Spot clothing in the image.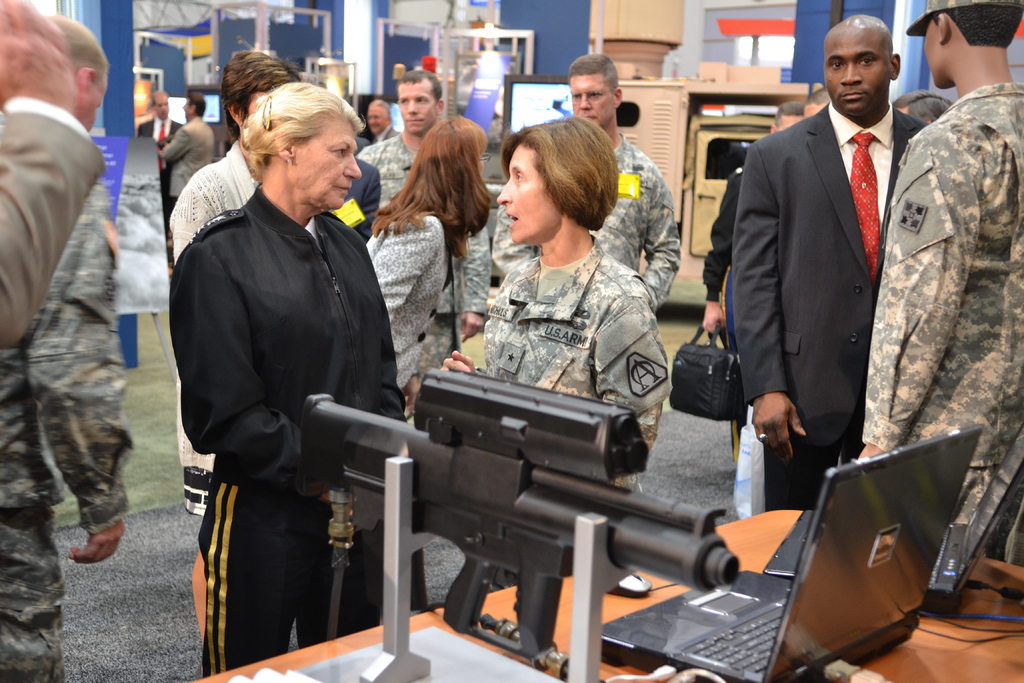
clothing found at box=[0, 99, 107, 348].
